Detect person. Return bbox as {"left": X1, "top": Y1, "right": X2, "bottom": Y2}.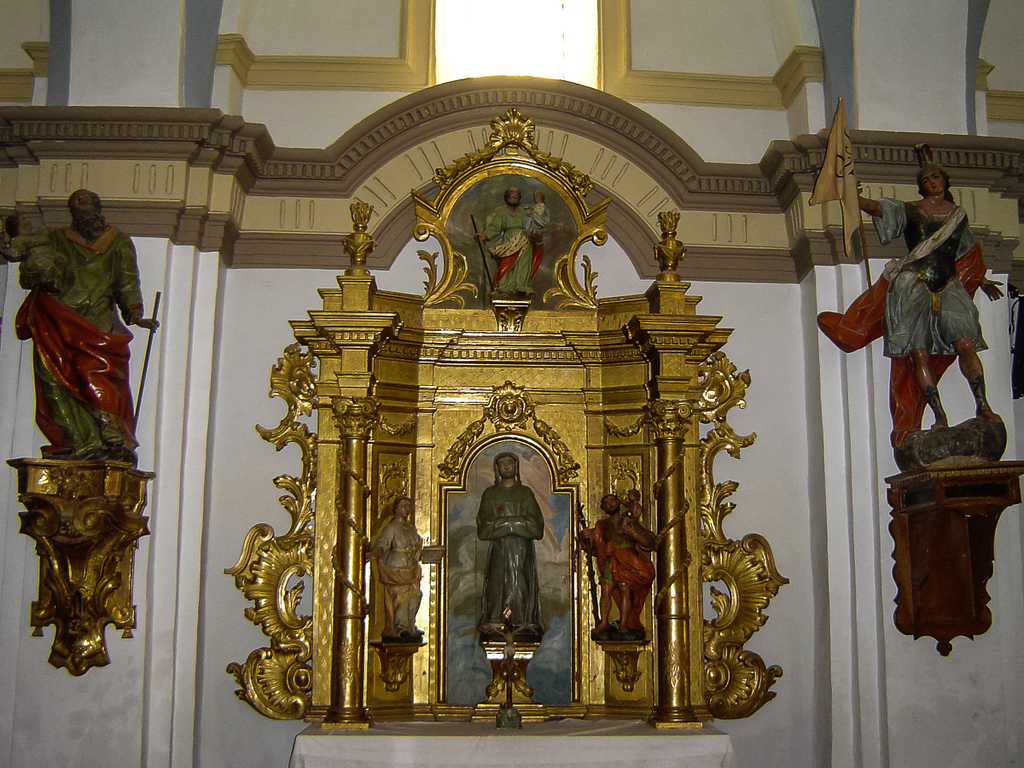
{"left": 488, "top": 625, "right": 524, "bottom": 670}.
